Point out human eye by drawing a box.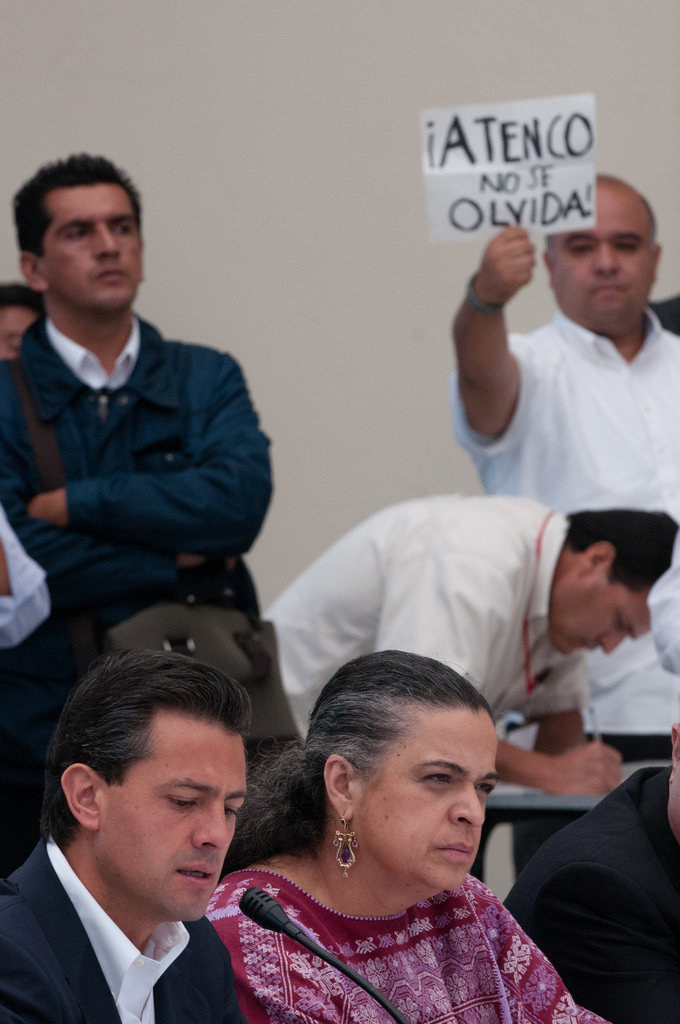
detection(417, 761, 461, 789).
